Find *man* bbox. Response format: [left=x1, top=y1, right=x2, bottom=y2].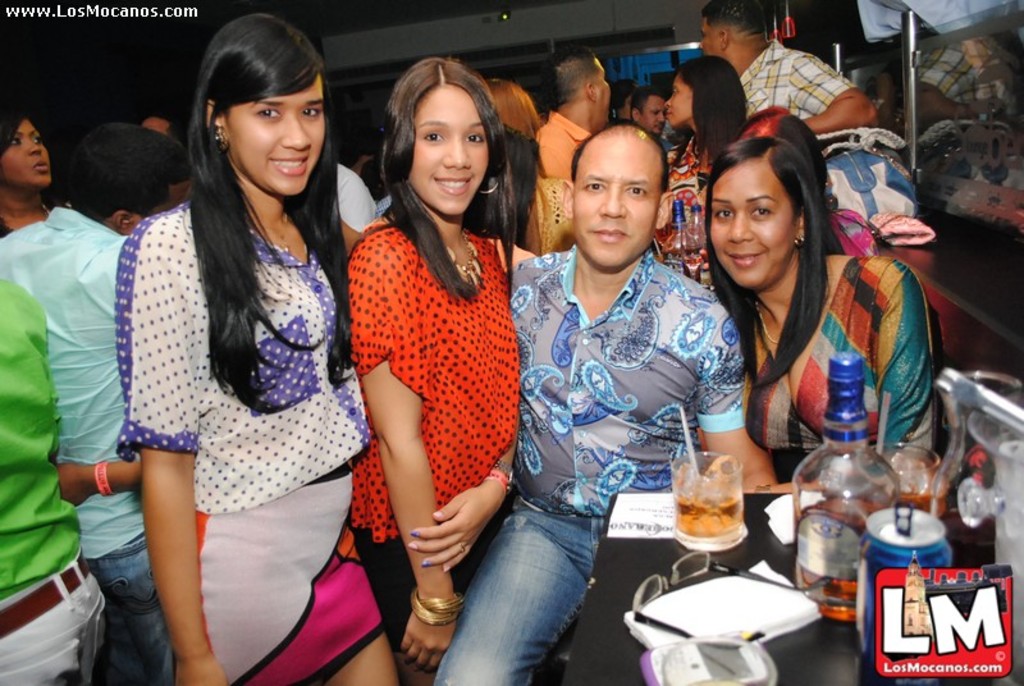
[left=0, top=115, right=192, bottom=683].
